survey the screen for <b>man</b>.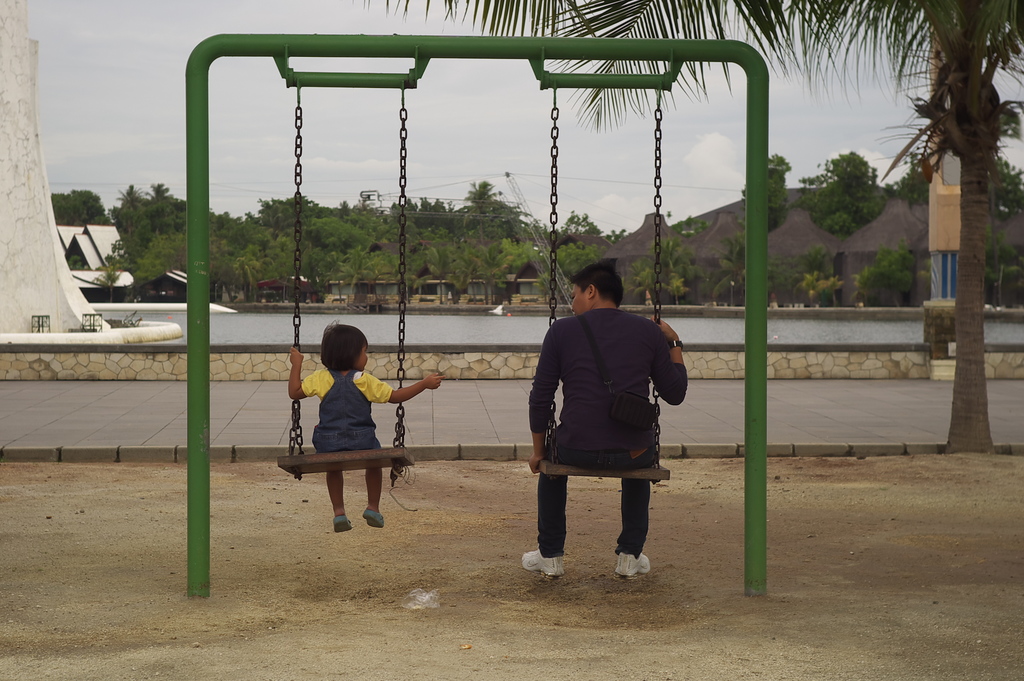
Survey found: select_region(527, 265, 690, 583).
